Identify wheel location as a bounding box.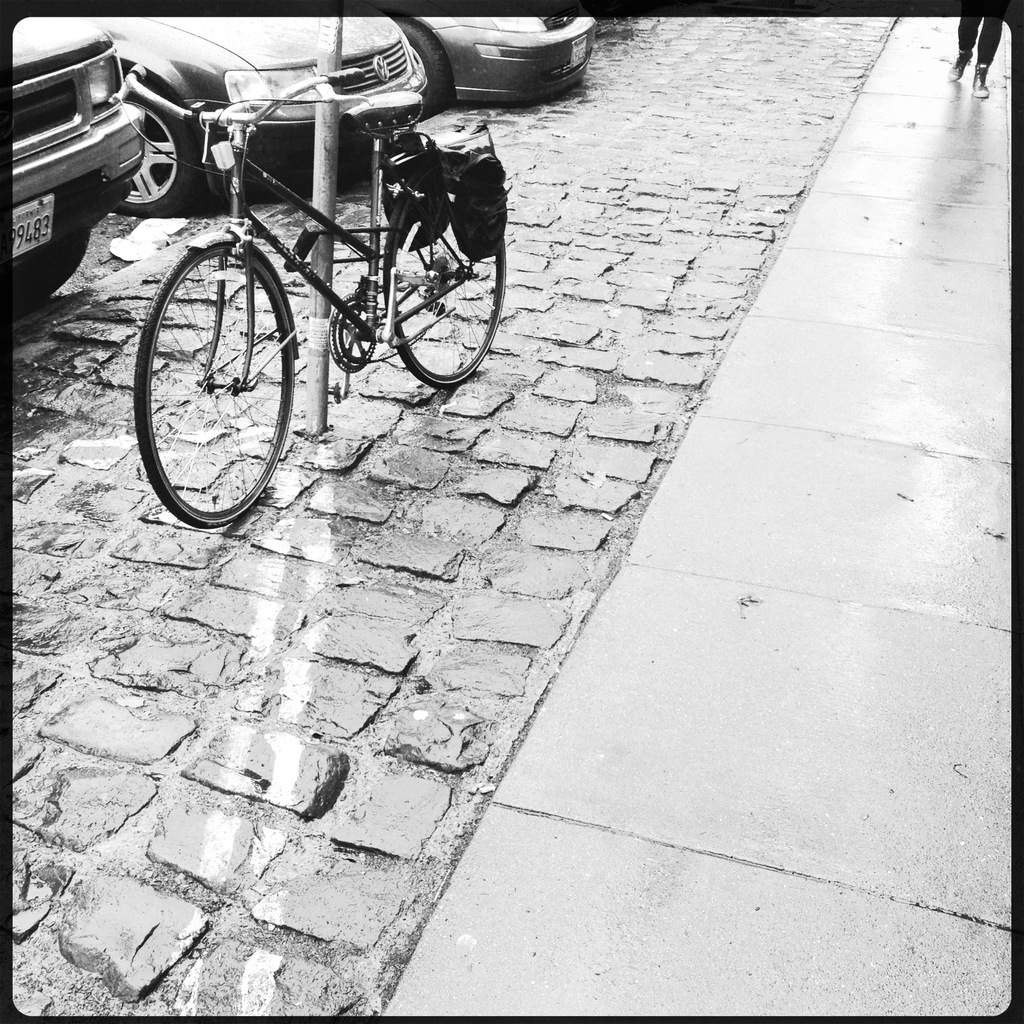
[390,20,452,118].
